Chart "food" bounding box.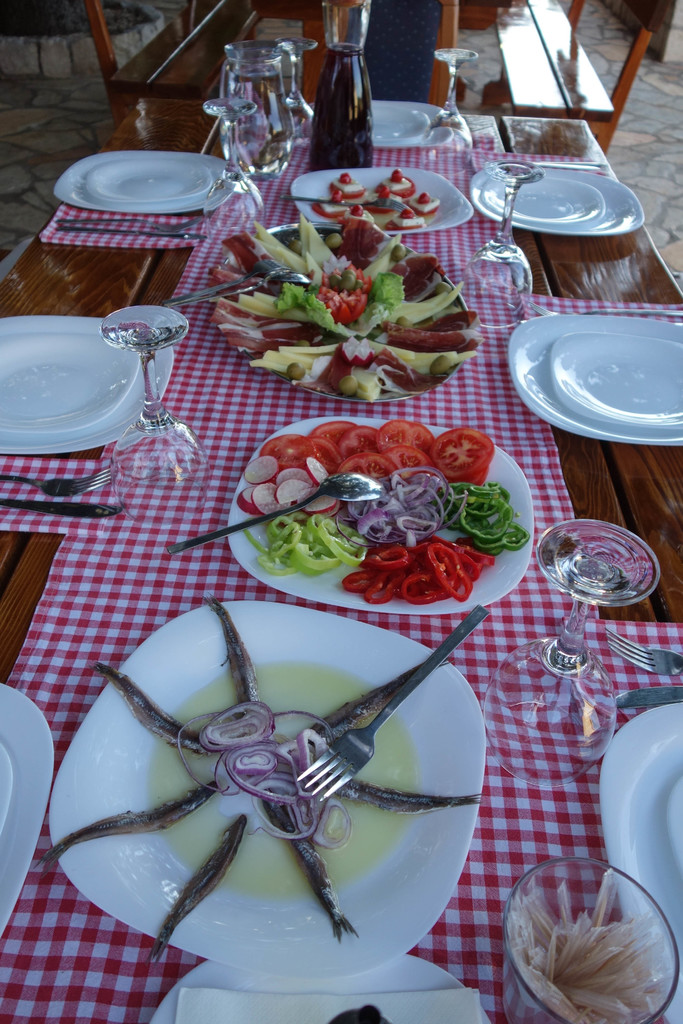
Charted: detection(150, 813, 246, 965).
